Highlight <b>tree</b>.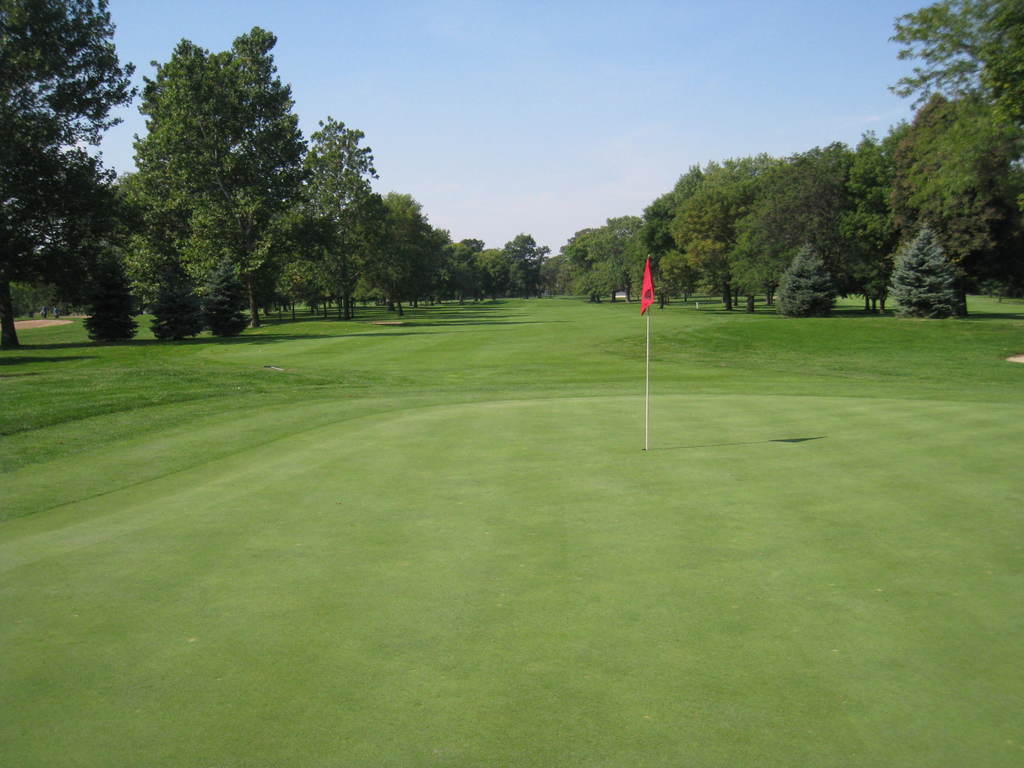
Highlighted region: (x1=0, y1=0, x2=147, y2=353).
